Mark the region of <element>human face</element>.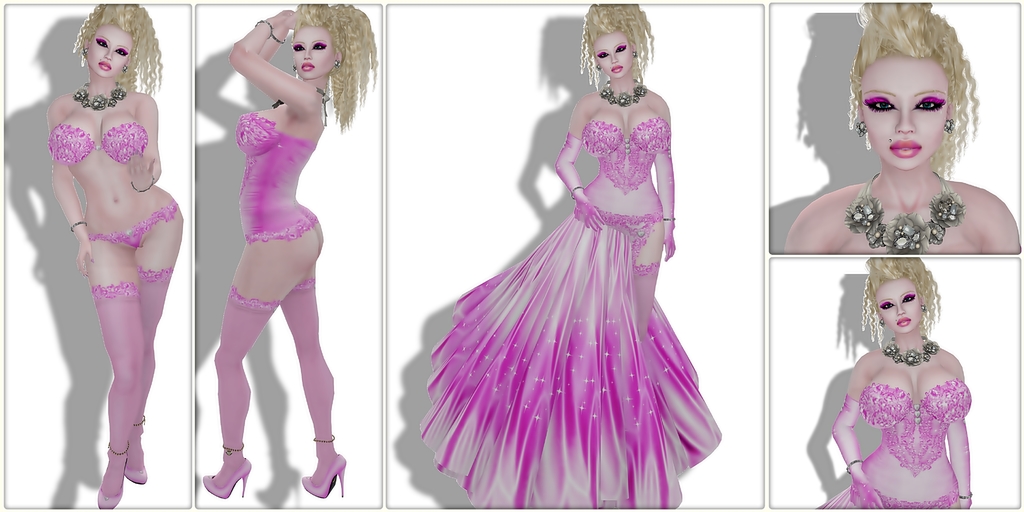
Region: crop(596, 30, 632, 80).
